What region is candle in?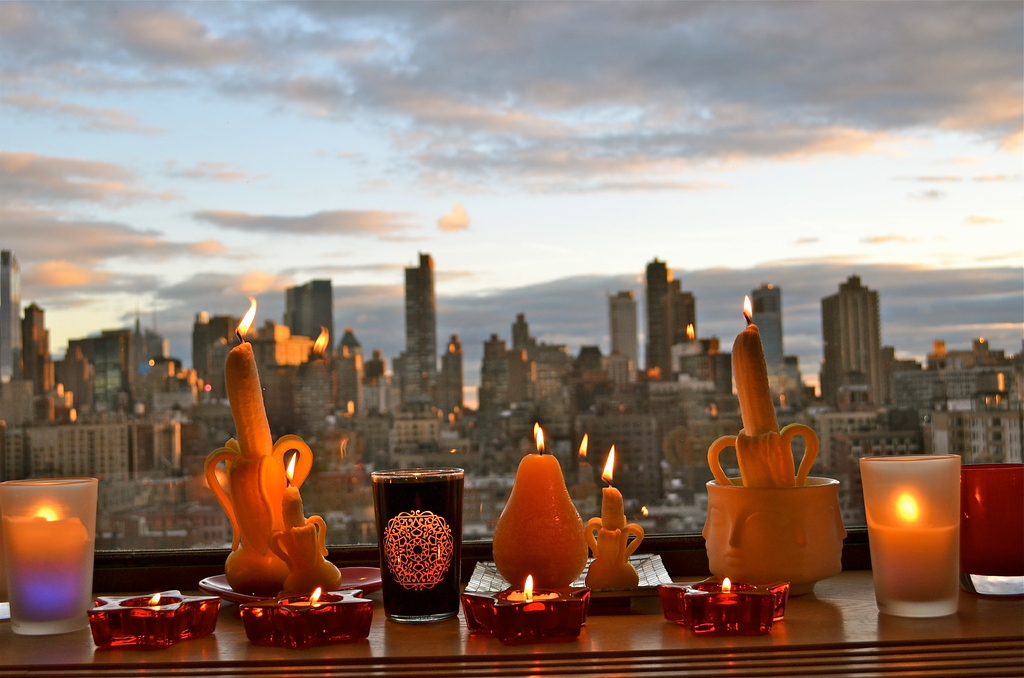
locate(659, 574, 785, 631).
